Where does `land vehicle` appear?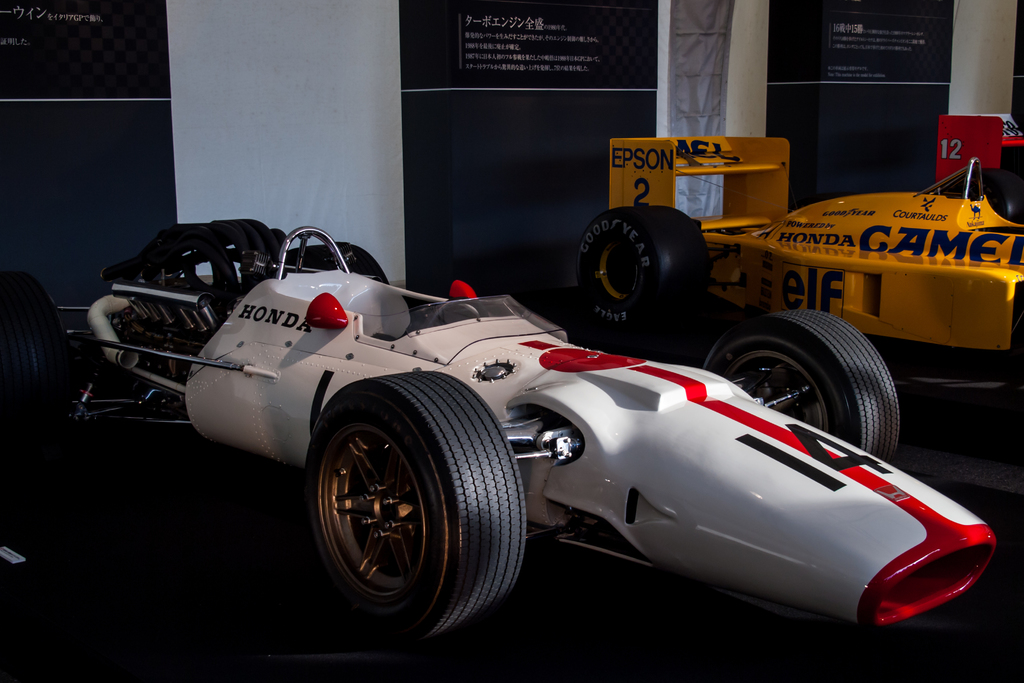
Appears at region(575, 131, 1023, 354).
